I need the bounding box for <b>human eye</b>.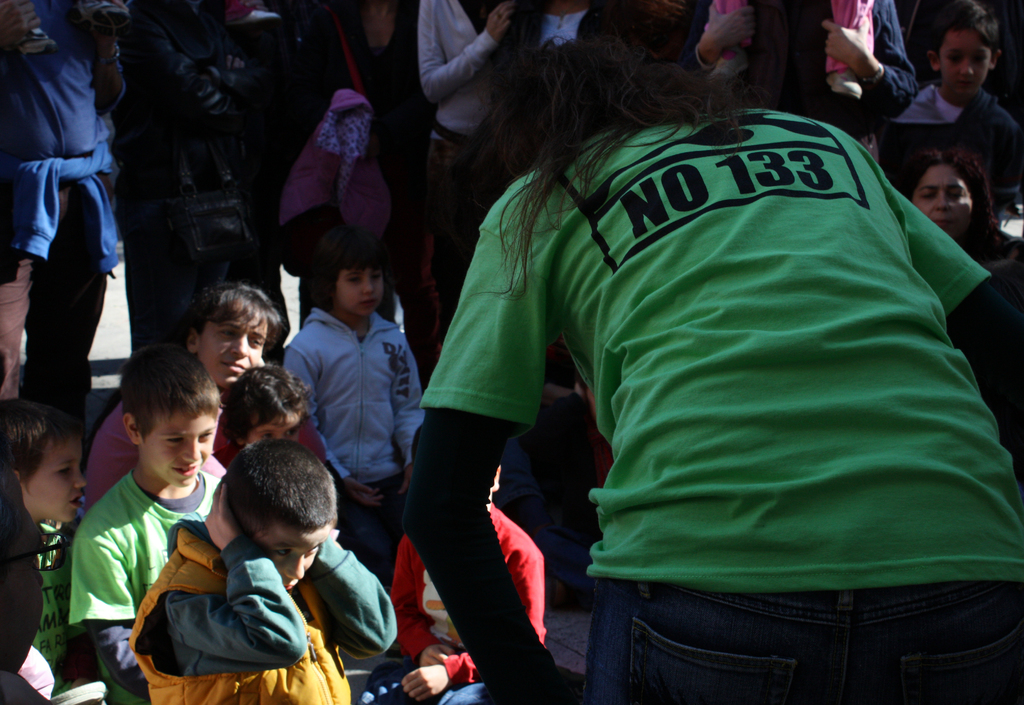
Here it is: 946, 52, 963, 62.
